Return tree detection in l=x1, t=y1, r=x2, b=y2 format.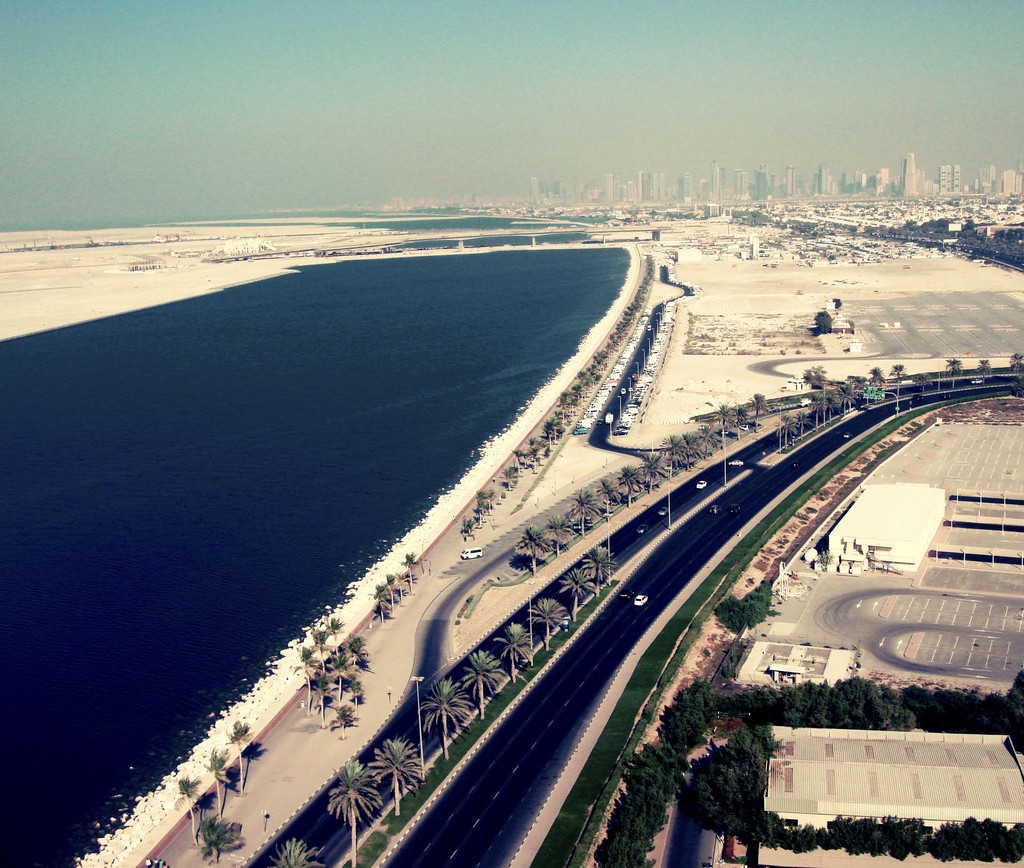
l=201, t=808, r=243, b=867.
